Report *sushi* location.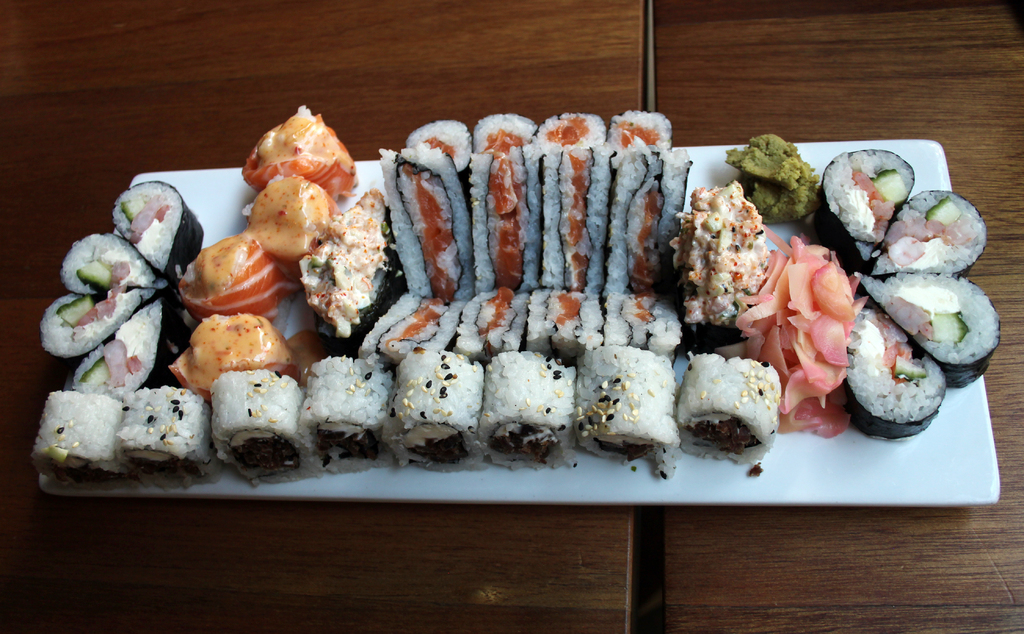
Report: 479,355,577,464.
